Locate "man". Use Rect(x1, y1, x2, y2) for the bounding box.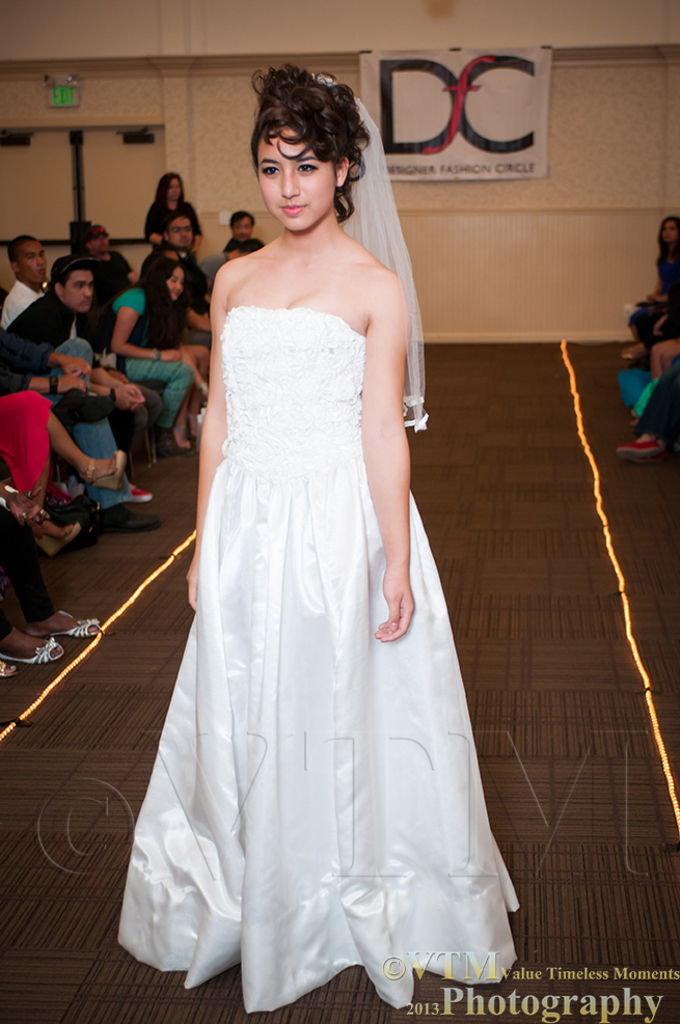
Rect(91, 217, 144, 301).
